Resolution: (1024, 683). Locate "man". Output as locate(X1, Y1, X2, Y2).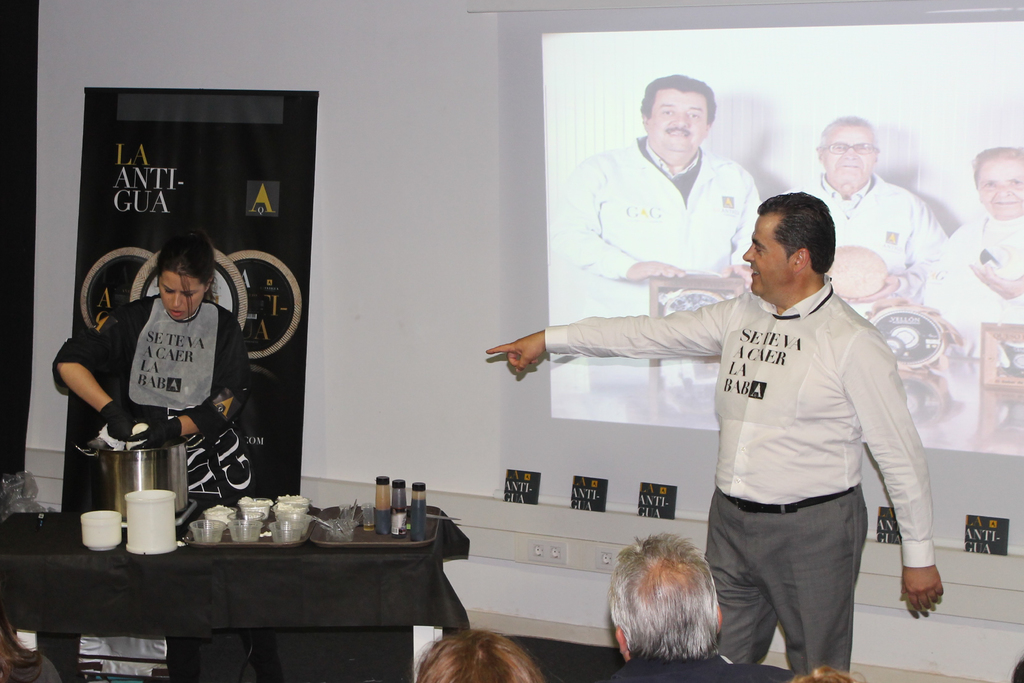
locate(783, 118, 934, 418).
